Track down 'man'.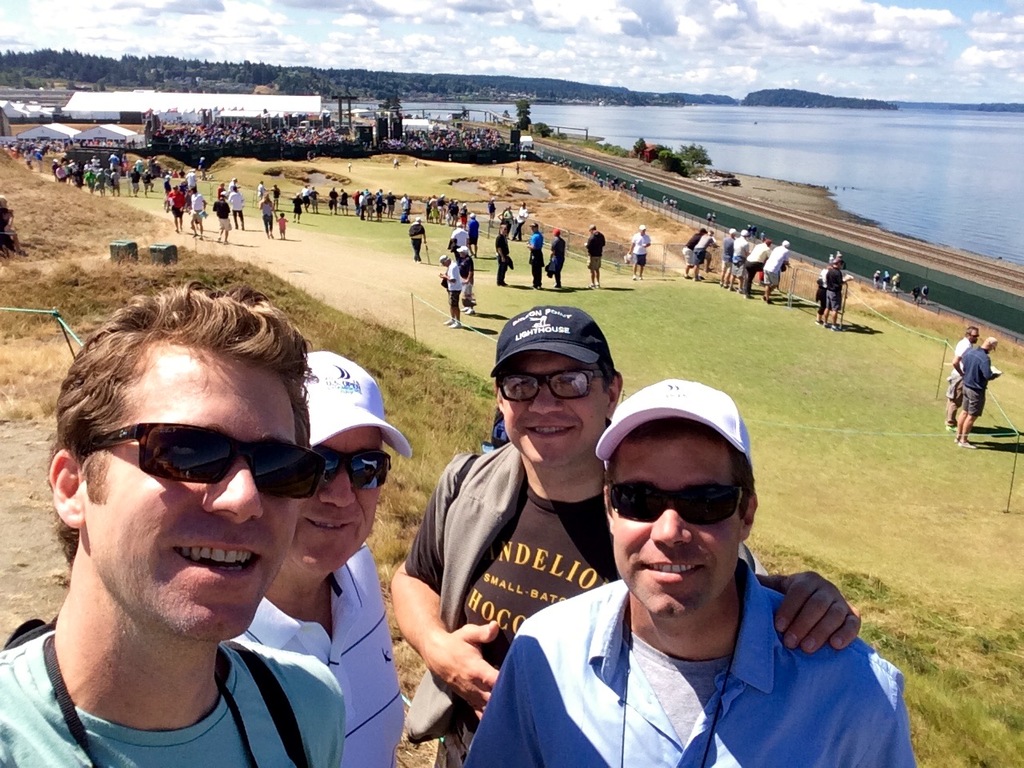
Tracked to {"left": 746, "top": 238, "right": 774, "bottom": 290}.
